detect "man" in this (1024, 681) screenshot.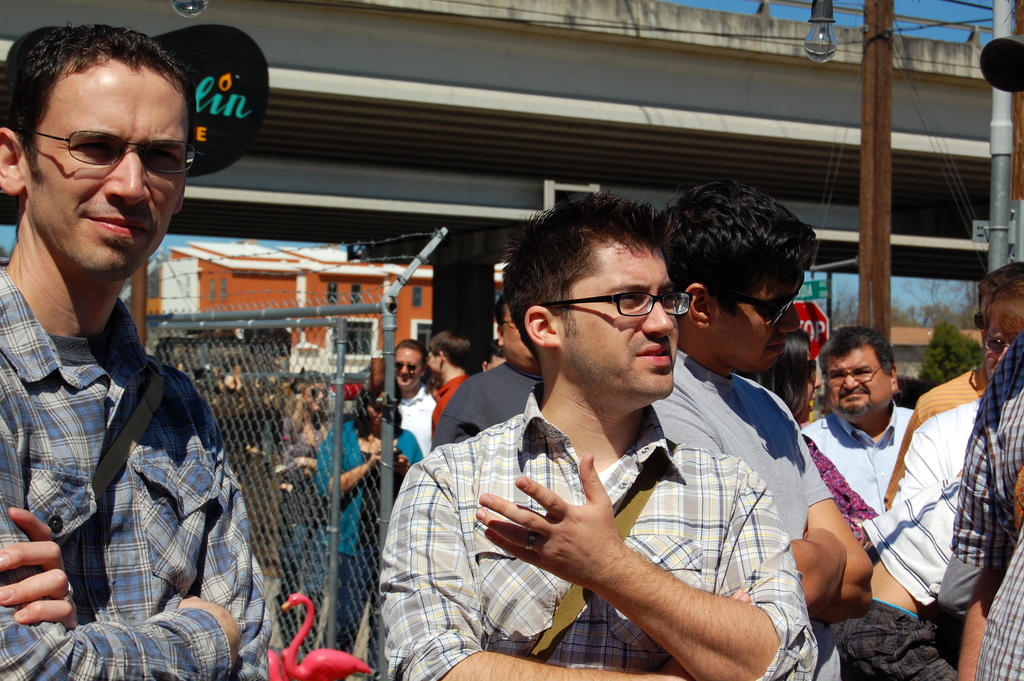
Detection: {"x1": 0, "y1": 5, "x2": 275, "y2": 680}.
